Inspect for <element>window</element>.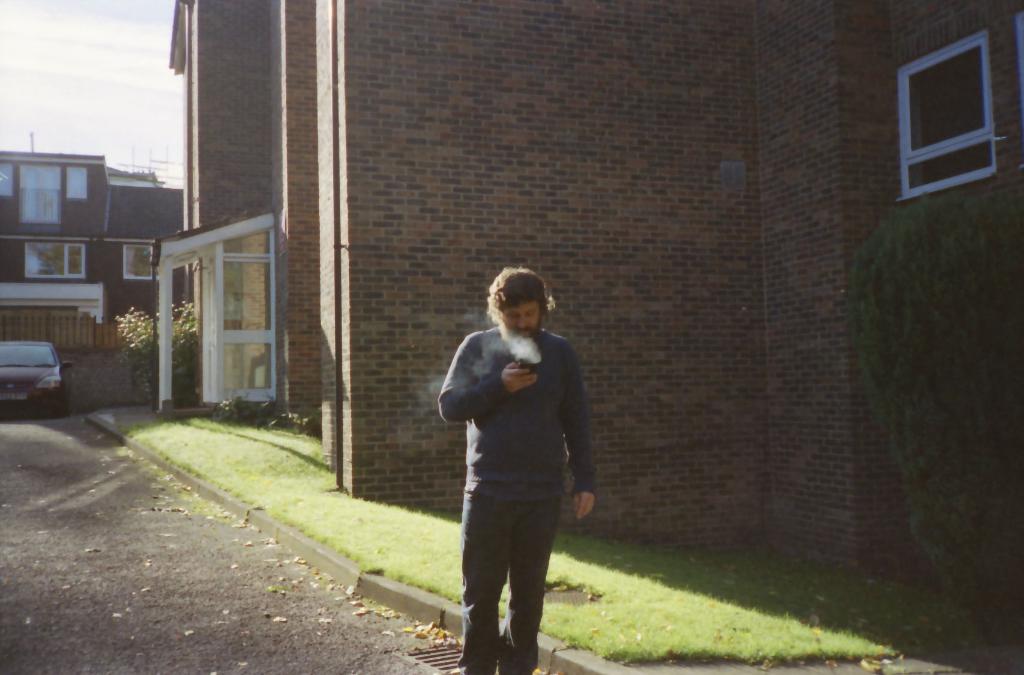
Inspection: detection(20, 240, 89, 284).
